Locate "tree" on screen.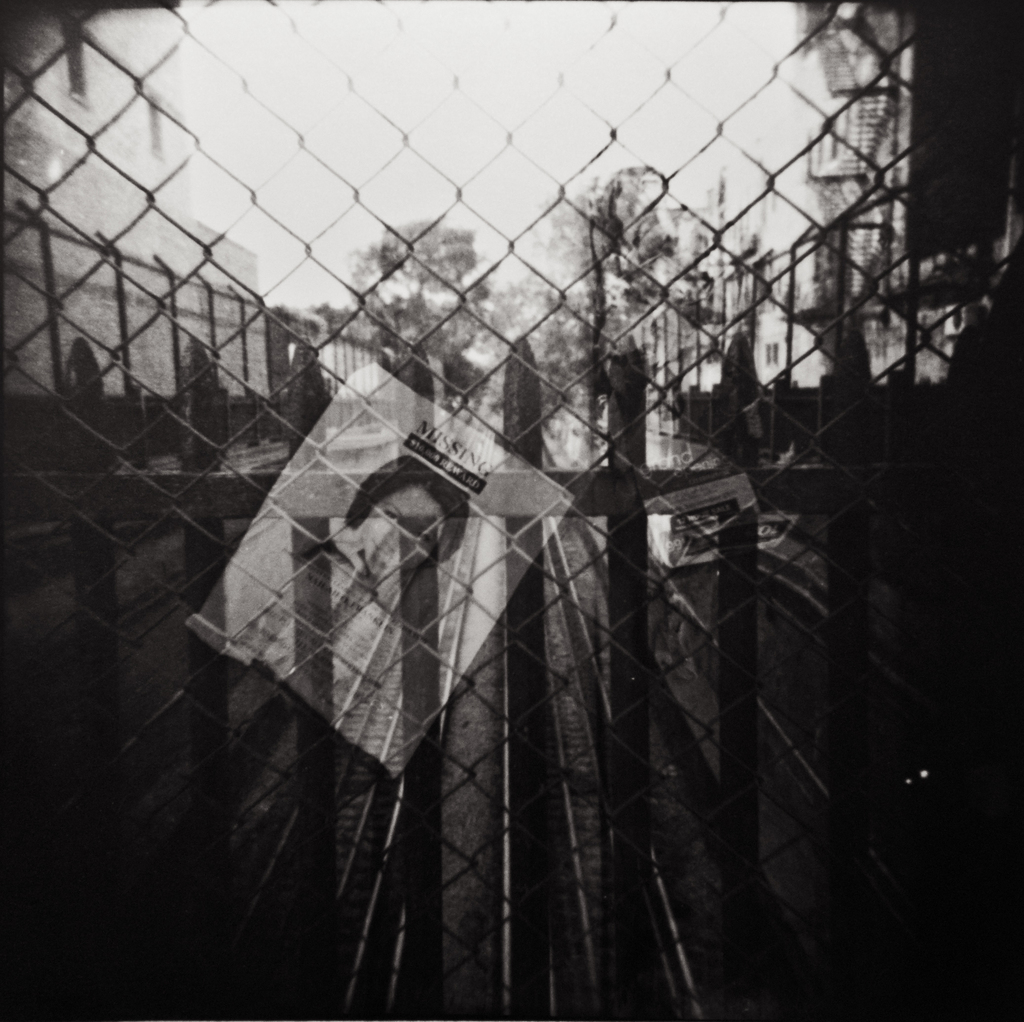
On screen at {"left": 339, "top": 216, "right": 484, "bottom": 413}.
